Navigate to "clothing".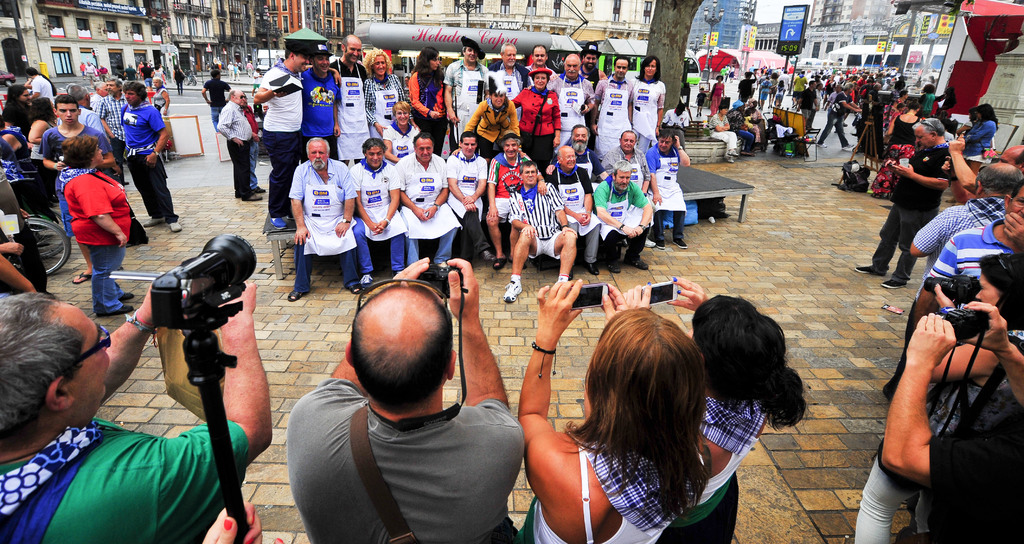
Navigation target: bbox=(956, 114, 998, 163).
